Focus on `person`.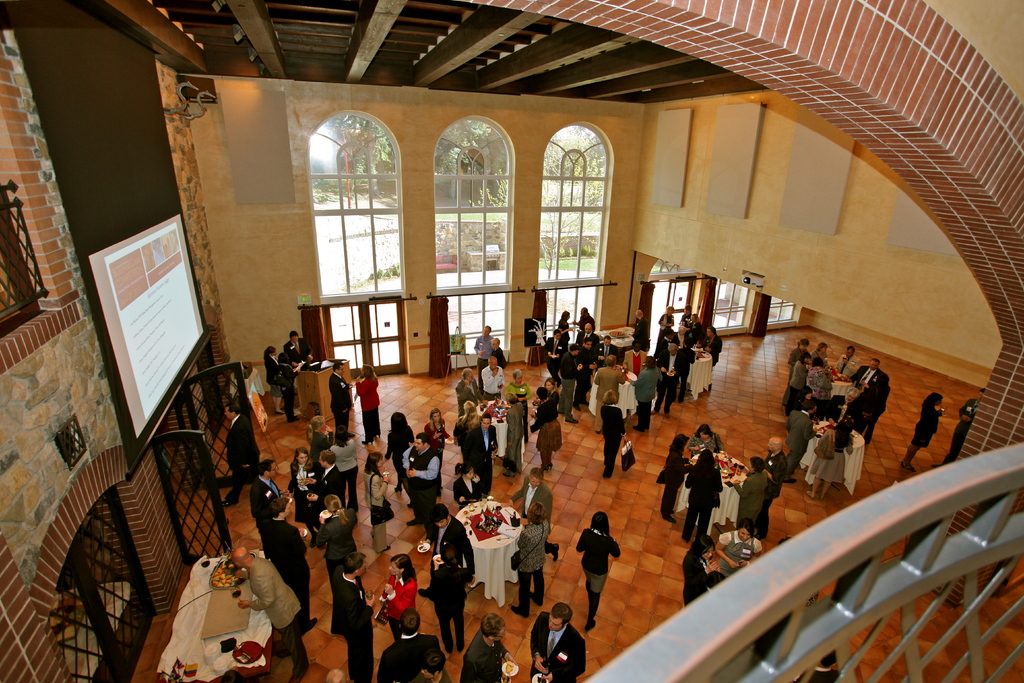
Focused at BBox(573, 322, 598, 348).
